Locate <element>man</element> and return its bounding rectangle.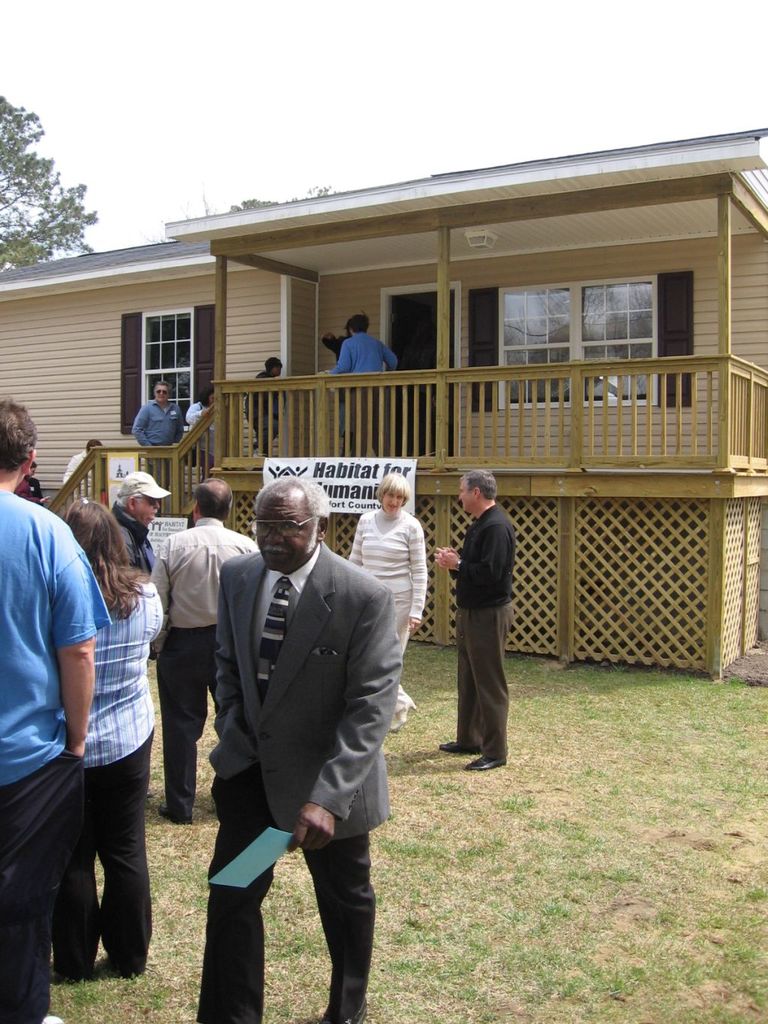
crop(111, 470, 169, 570).
